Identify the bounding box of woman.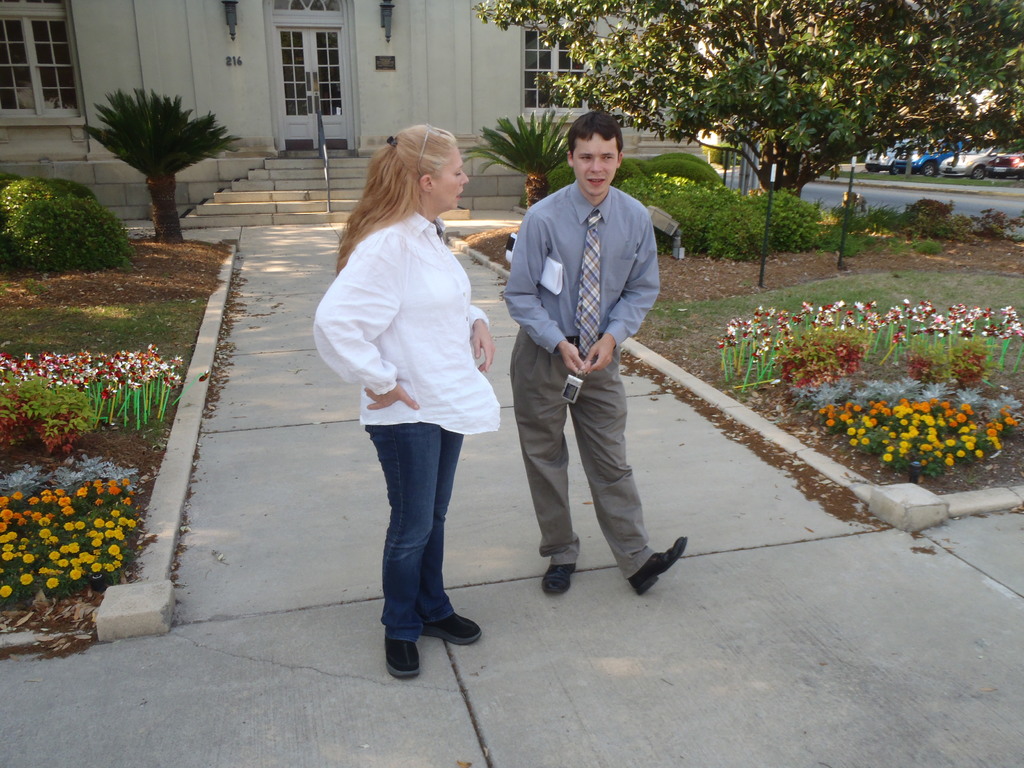
(310,122,506,665).
